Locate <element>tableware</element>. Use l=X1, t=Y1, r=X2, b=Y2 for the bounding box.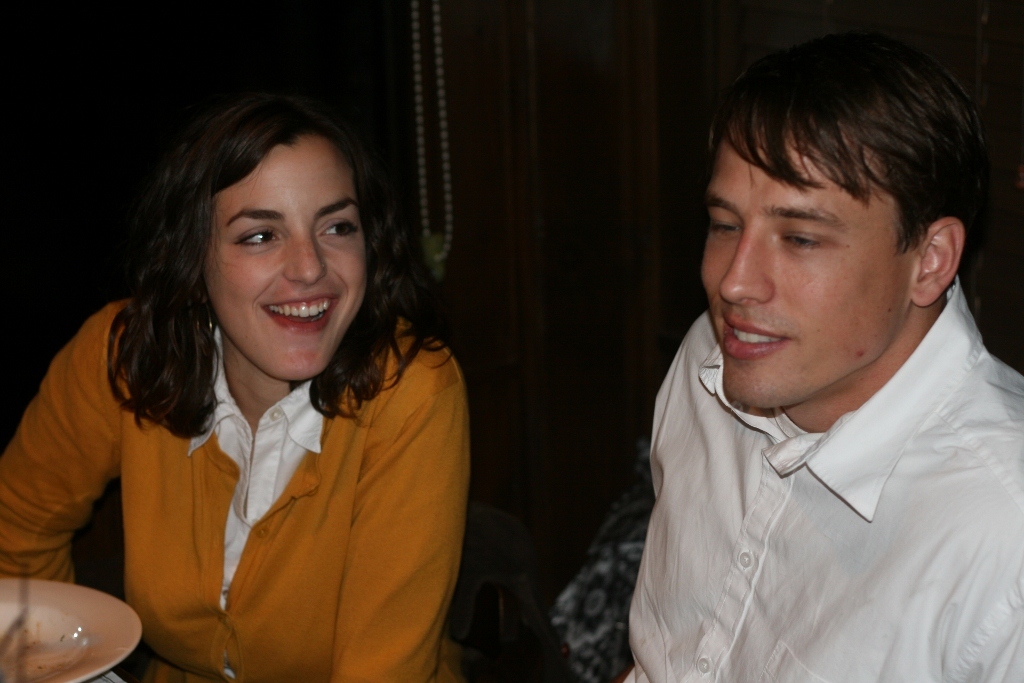
l=0, t=576, r=143, b=682.
